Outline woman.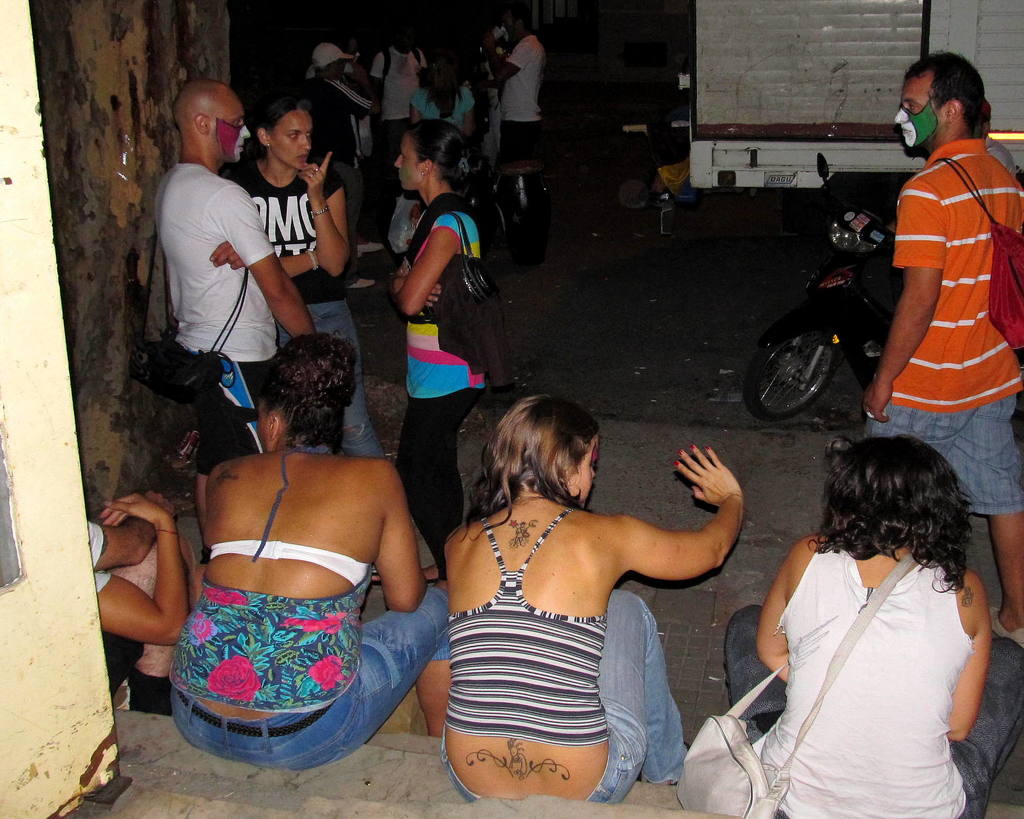
Outline: l=415, t=388, r=750, b=811.
